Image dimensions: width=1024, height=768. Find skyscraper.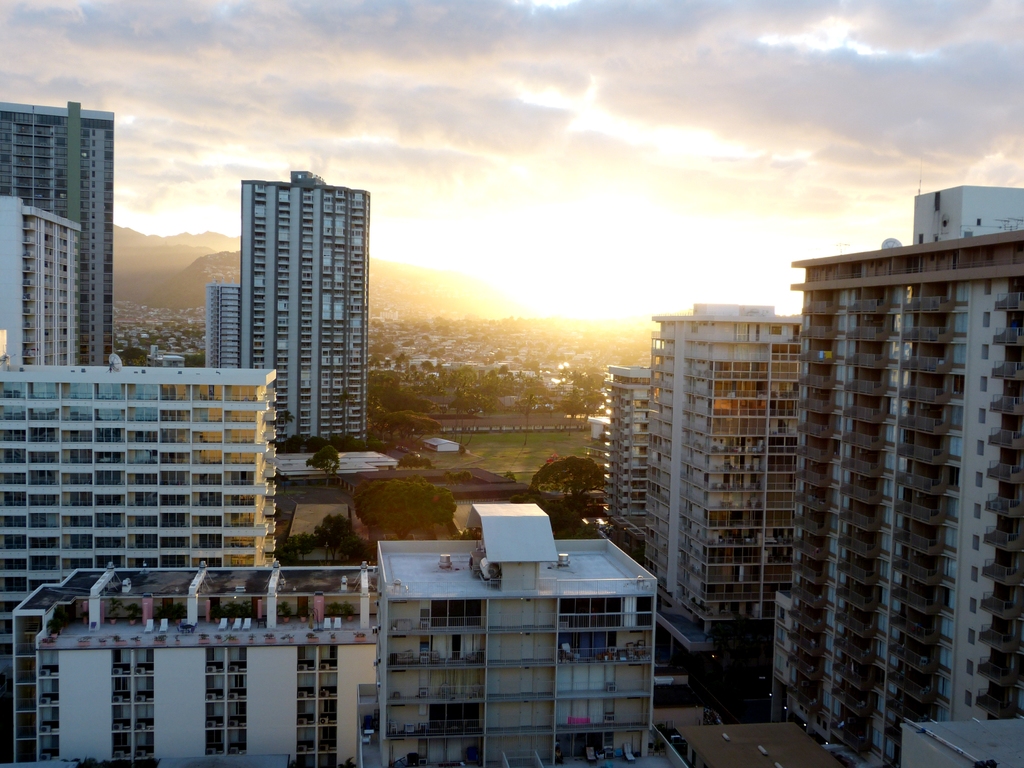
240, 168, 371, 449.
